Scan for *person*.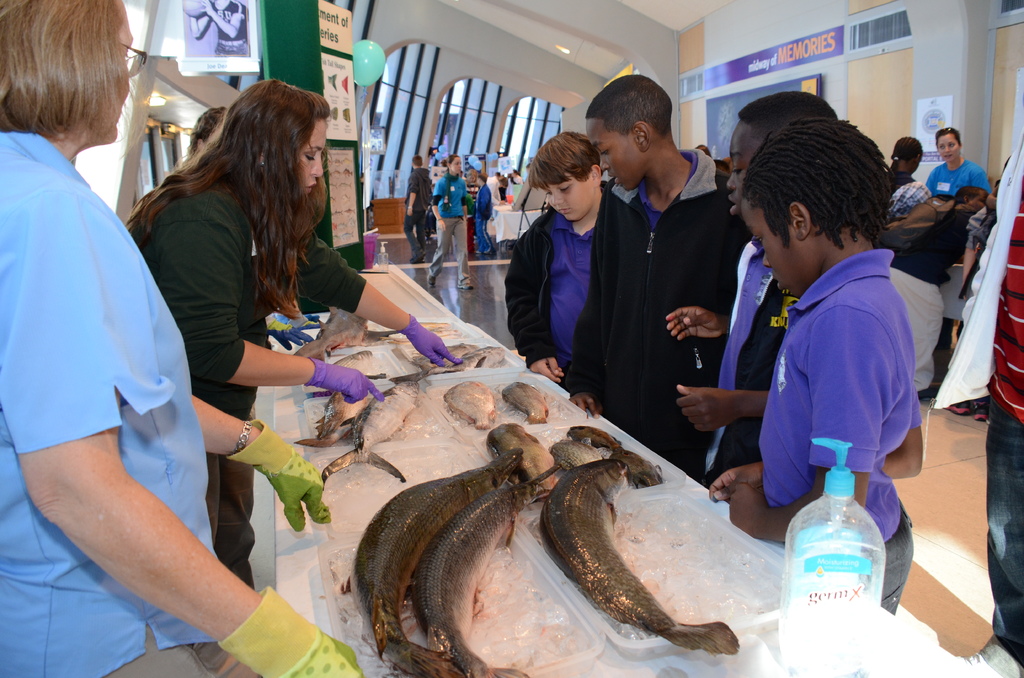
Scan result: pyautogui.locateOnScreen(401, 154, 429, 270).
